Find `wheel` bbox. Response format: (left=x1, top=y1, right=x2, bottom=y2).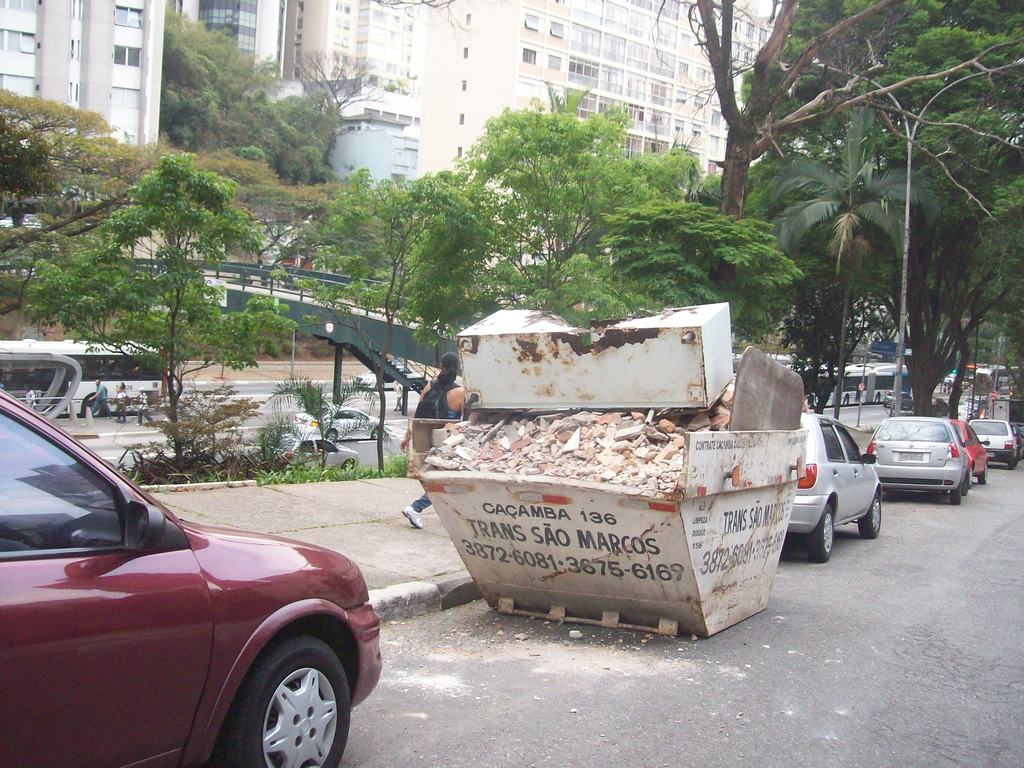
(left=962, top=476, right=970, bottom=497).
